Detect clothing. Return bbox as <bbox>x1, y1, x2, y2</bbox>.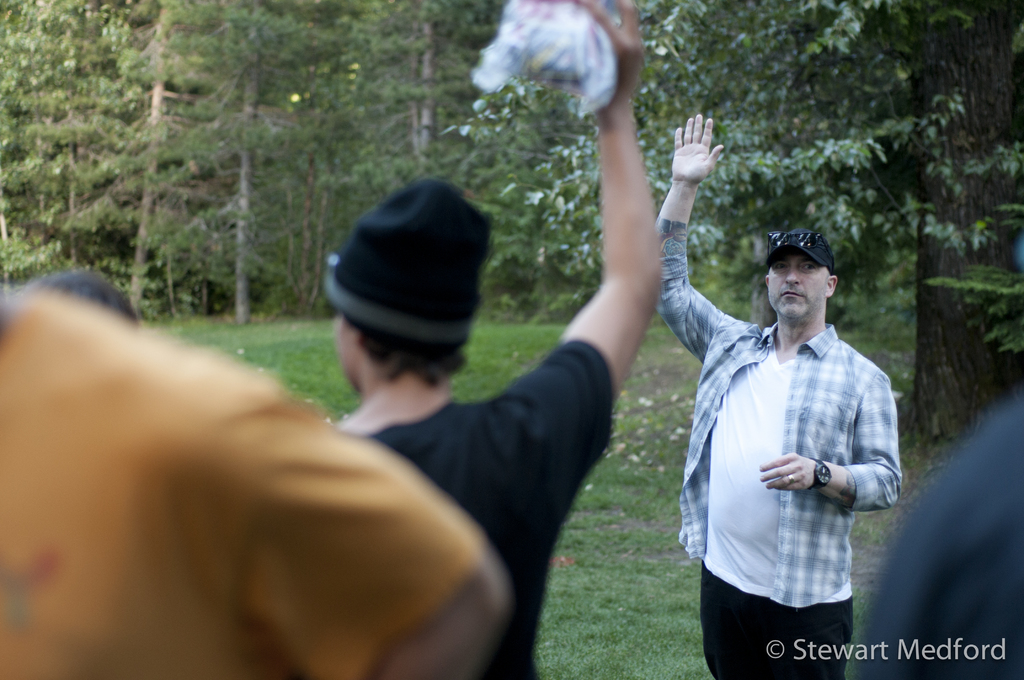
<bbox>340, 335, 602, 679</bbox>.
